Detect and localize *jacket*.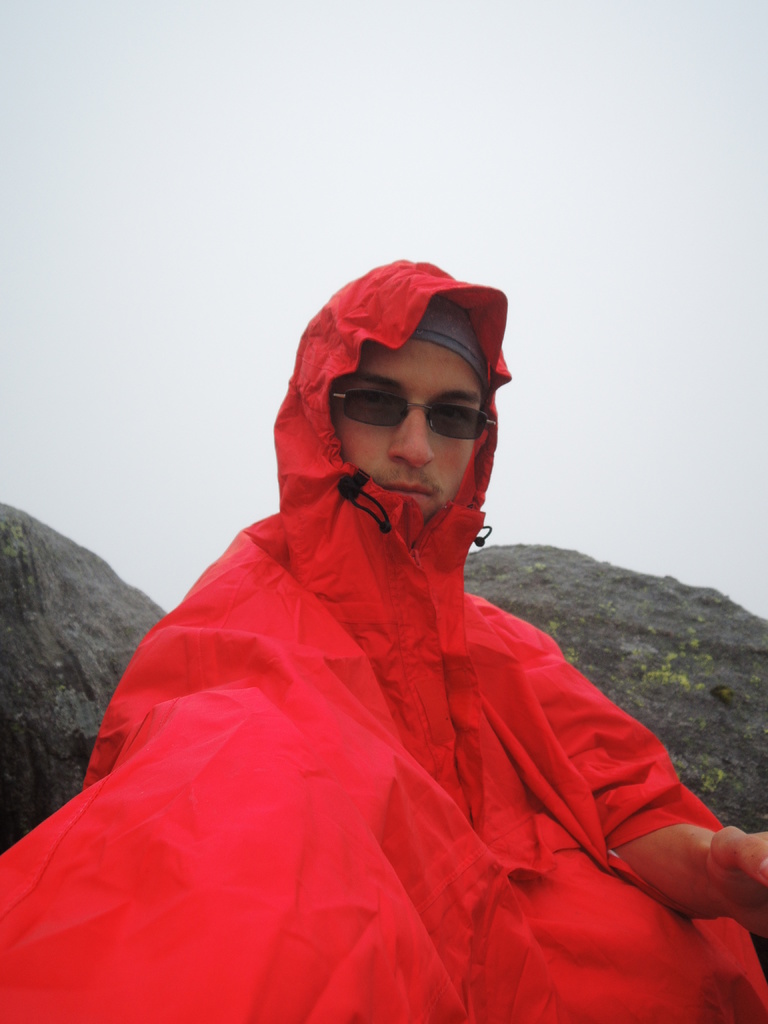
Localized at bbox(0, 258, 767, 1023).
